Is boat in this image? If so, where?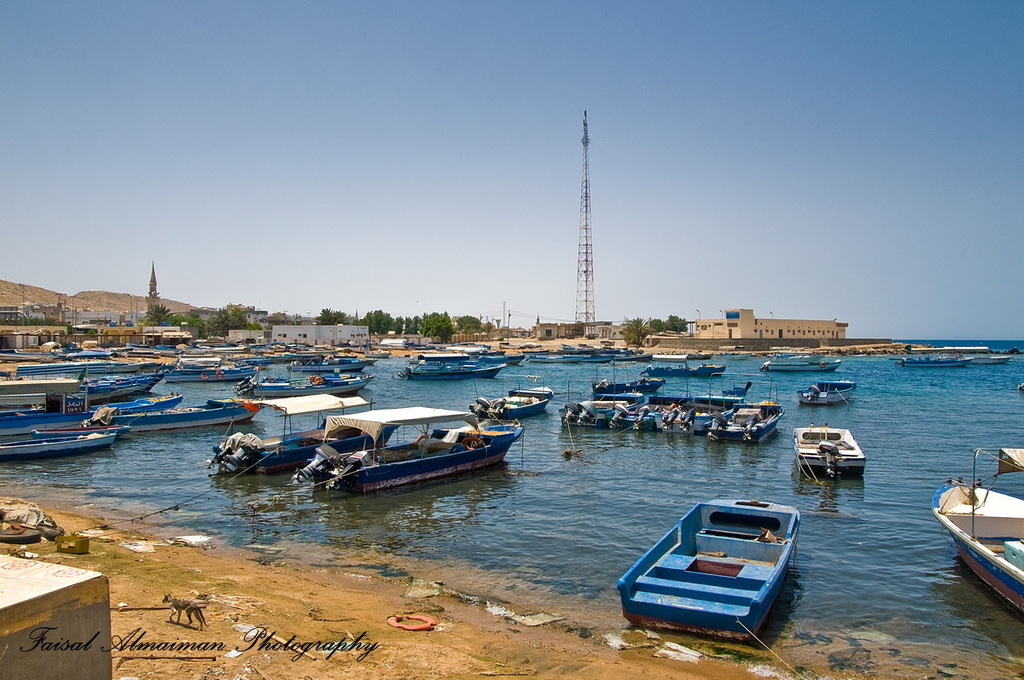
Yes, at box=[288, 394, 535, 497].
